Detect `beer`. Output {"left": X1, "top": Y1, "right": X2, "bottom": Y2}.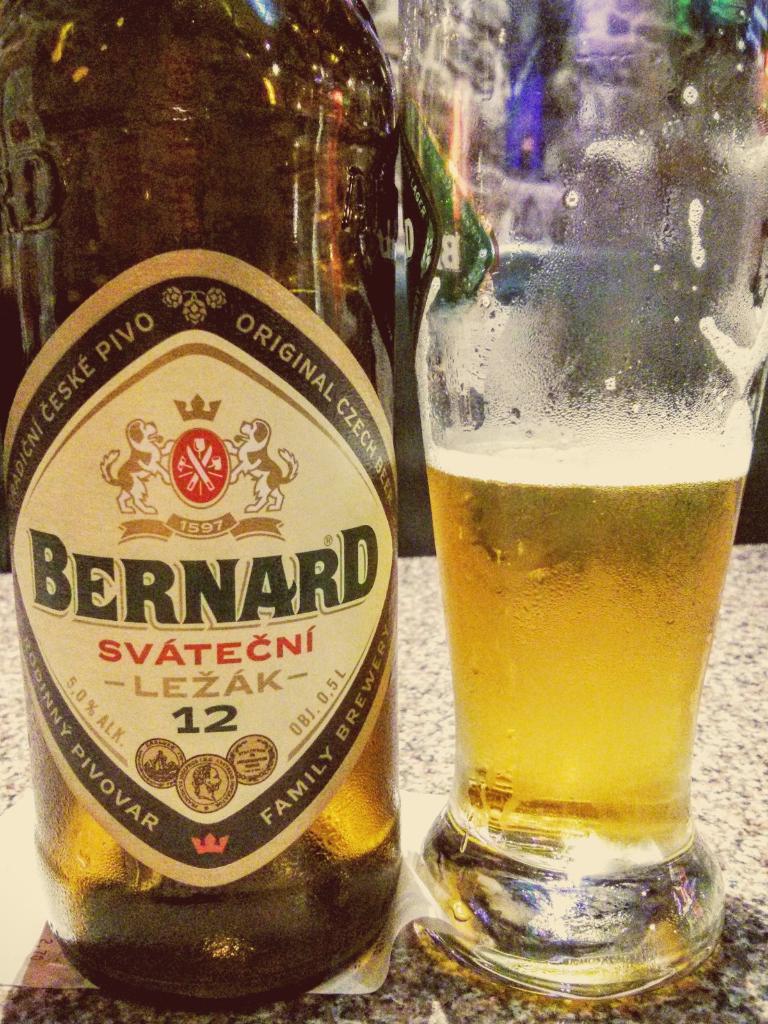
{"left": 401, "top": 0, "right": 759, "bottom": 1005}.
